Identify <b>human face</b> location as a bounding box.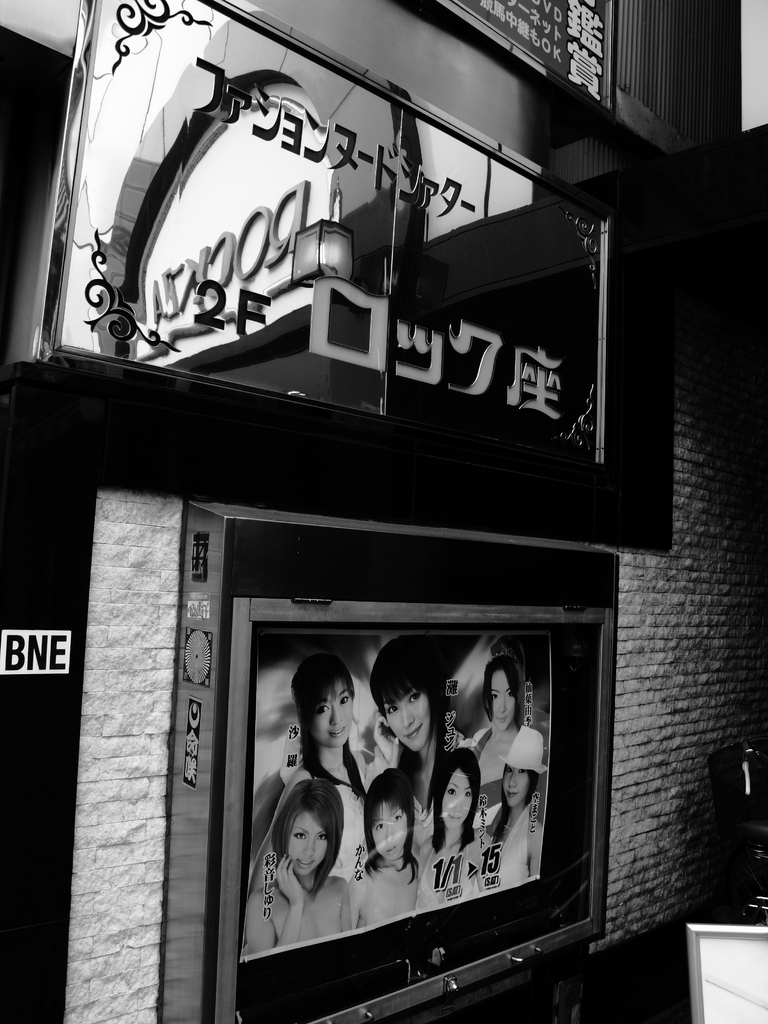
box(313, 678, 357, 756).
